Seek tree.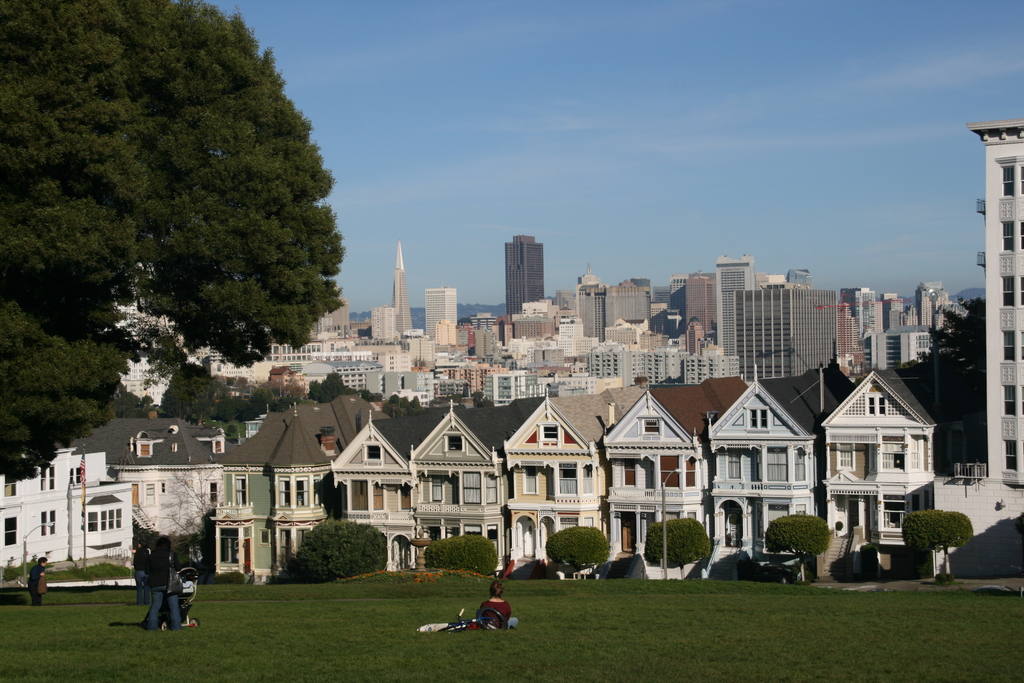
{"x1": 157, "y1": 362, "x2": 227, "y2": 429}.
